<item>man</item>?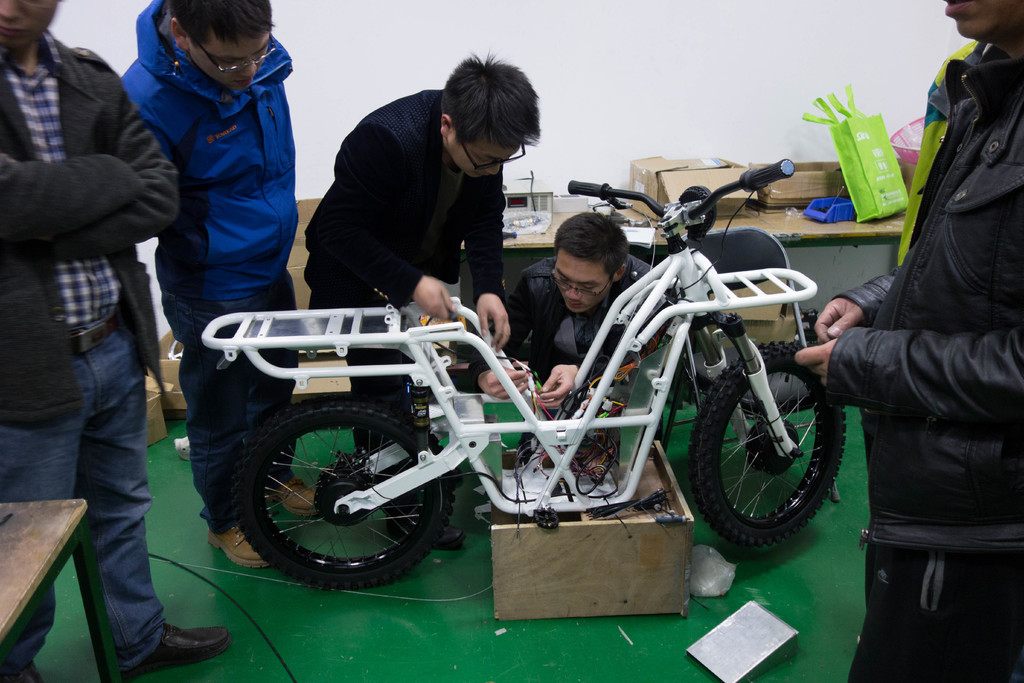
region(113, 0, 314, 565)
